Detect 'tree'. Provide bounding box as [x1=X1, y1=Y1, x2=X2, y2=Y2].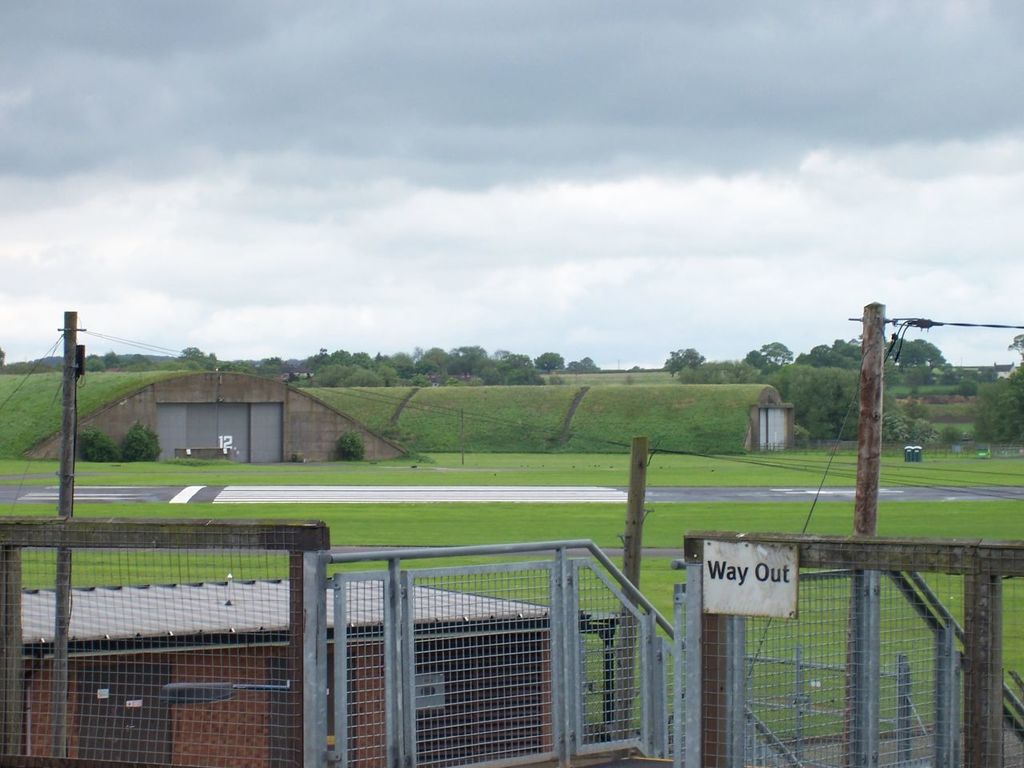
[x1=660, y1=342, x2=710, y2=376].
